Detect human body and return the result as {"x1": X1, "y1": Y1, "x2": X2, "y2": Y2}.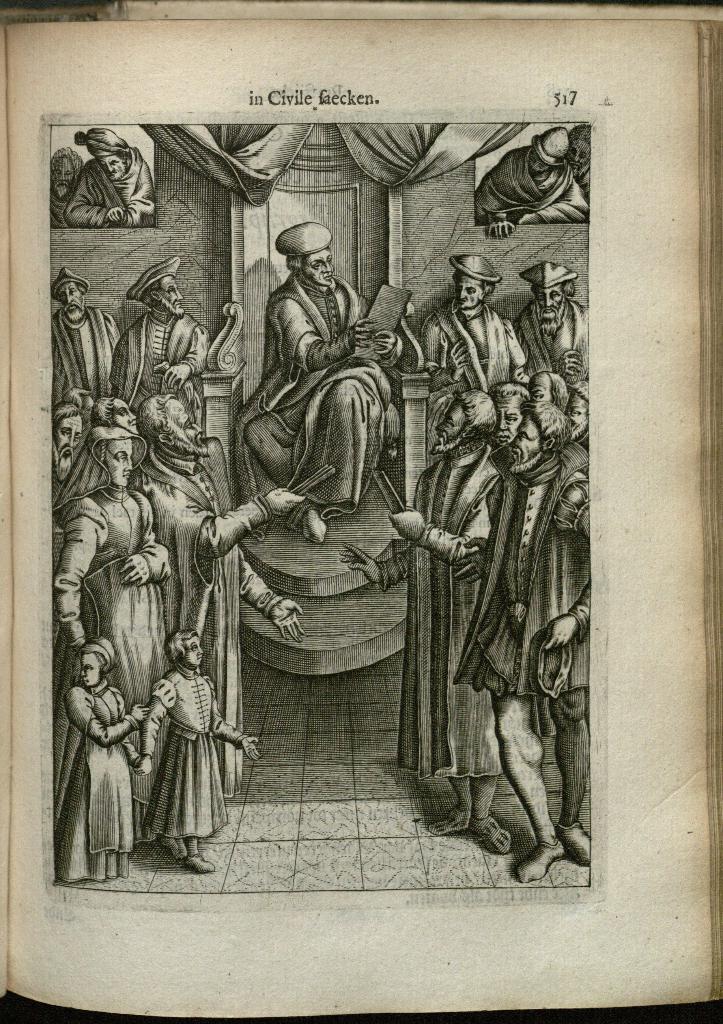
{"x1": 70, "y1": 154, "x2": 154, "y2": 228}.
